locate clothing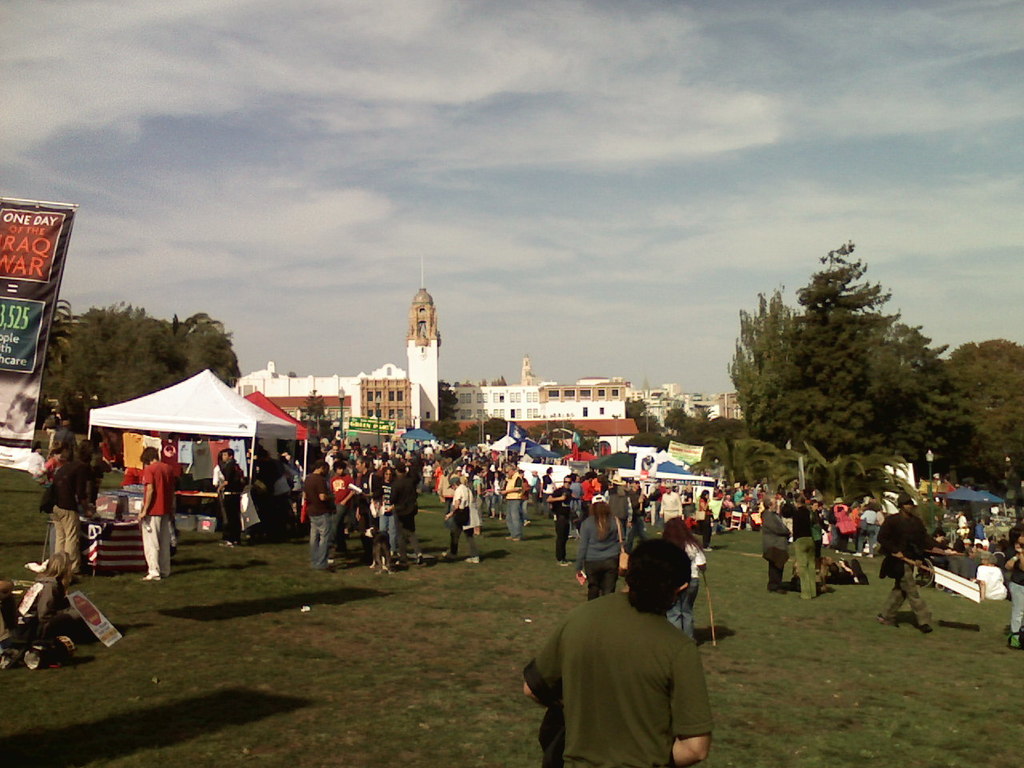
region(783, 506, 807, 534)
